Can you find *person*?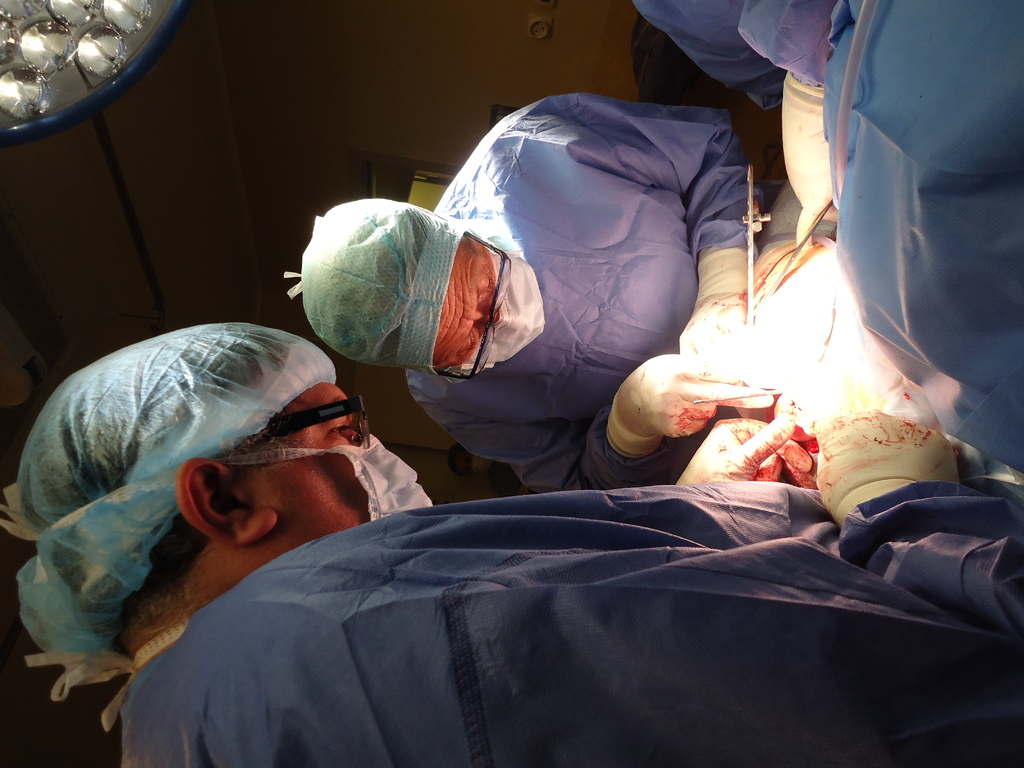
Yes, bounding box: [left=314, top=75, right=771, bottom=509].
